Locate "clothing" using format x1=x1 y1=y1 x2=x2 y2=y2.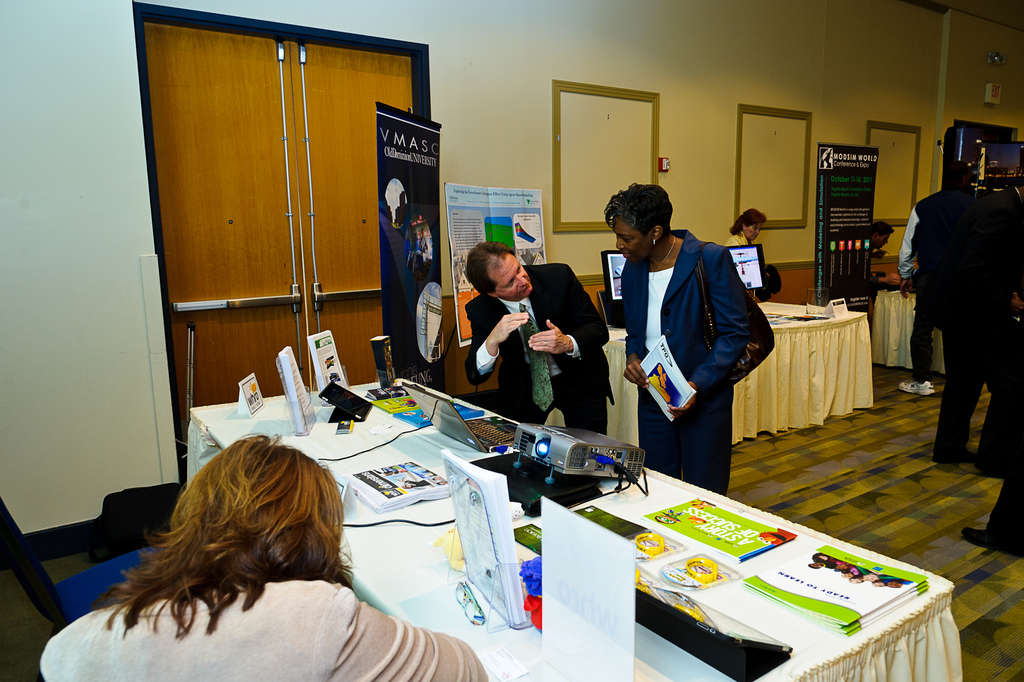
x1=912 y1=127 x2=1013 y2=444.
